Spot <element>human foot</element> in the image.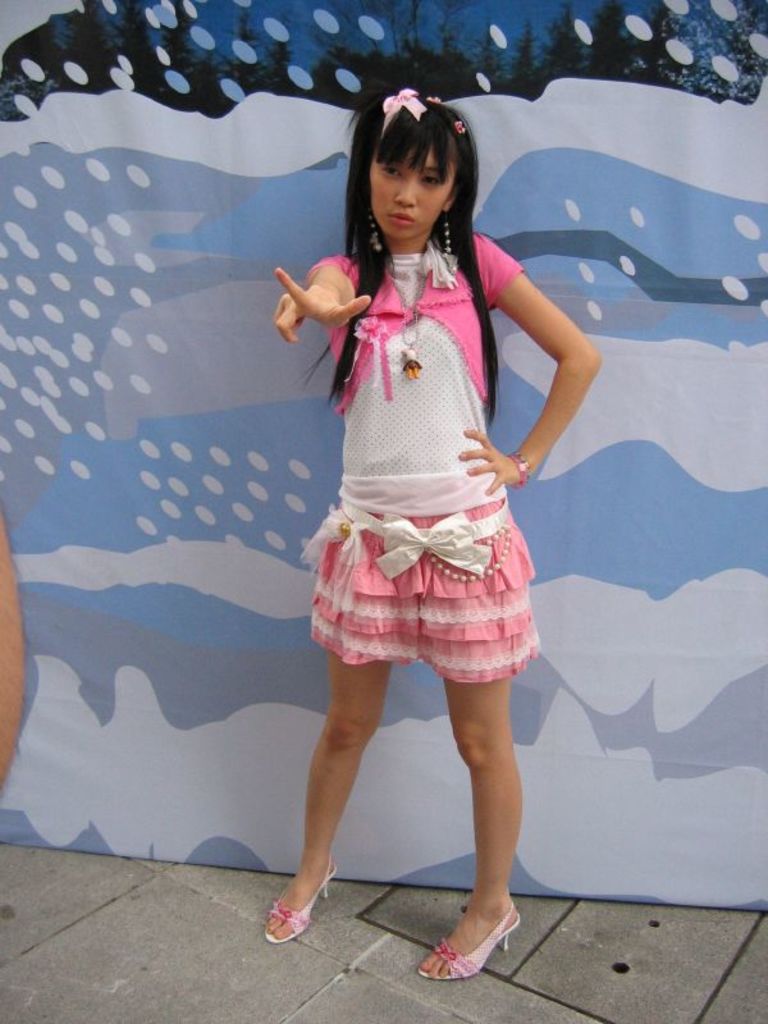
<element>human foot</element> found at (left=269, top=849, right=332, bottom=941).
